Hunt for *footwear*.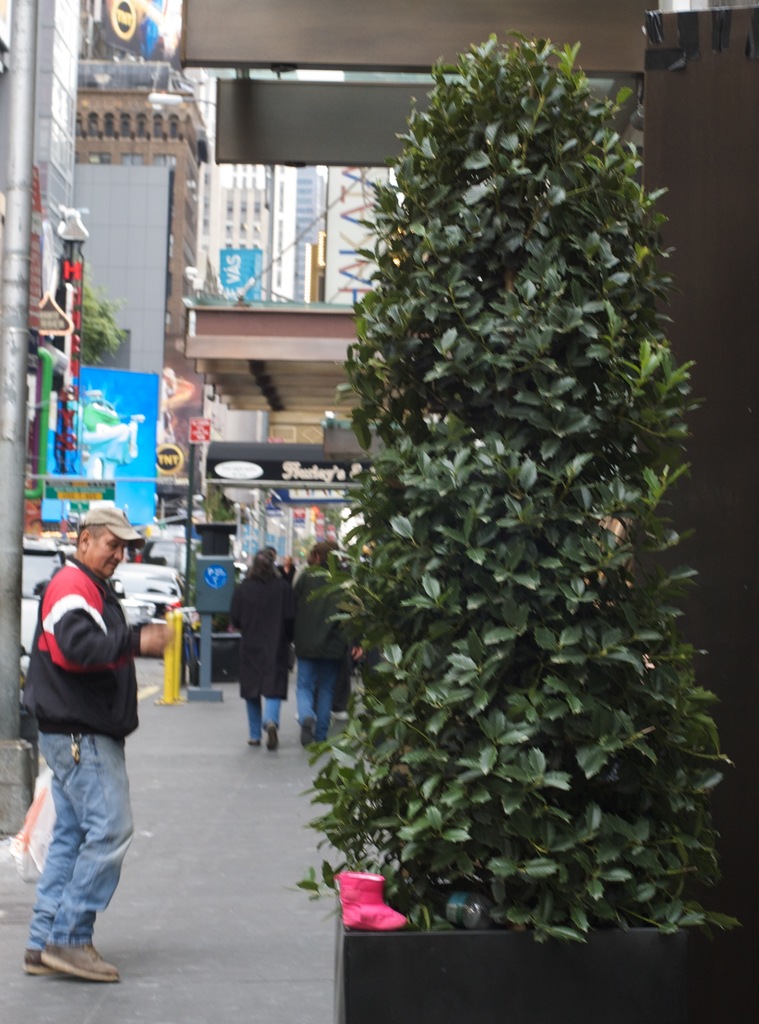
Hunted down at [25, 939, 62, 972].
